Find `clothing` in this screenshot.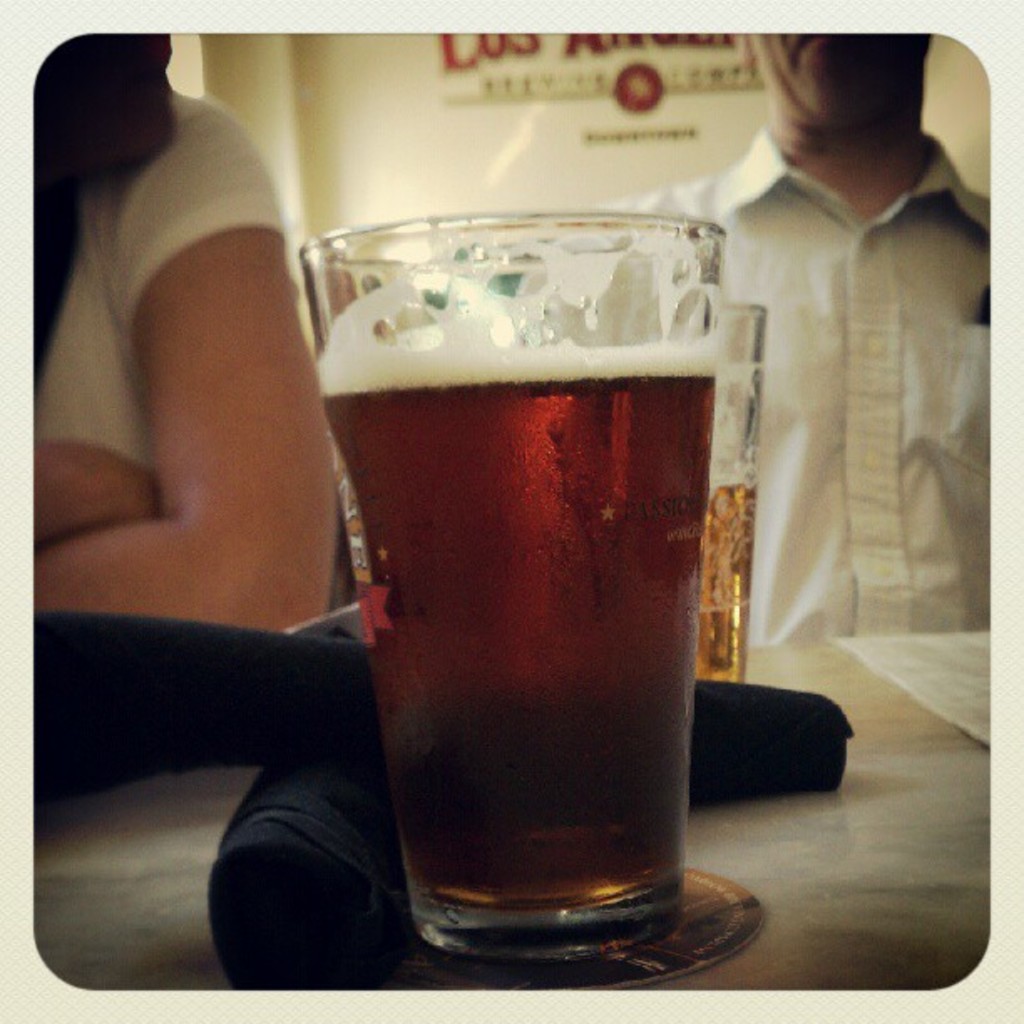
The bounding box for `clothing` is (693, 60, 1002, 726).
